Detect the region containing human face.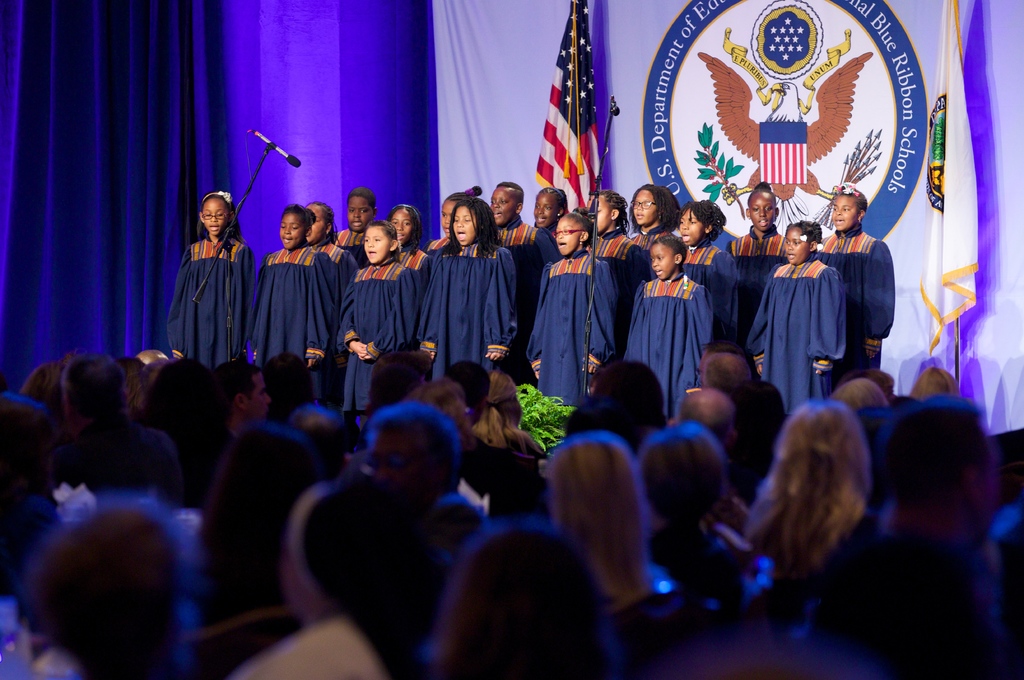
(left=530, top=187, right=555, bottom=230).
